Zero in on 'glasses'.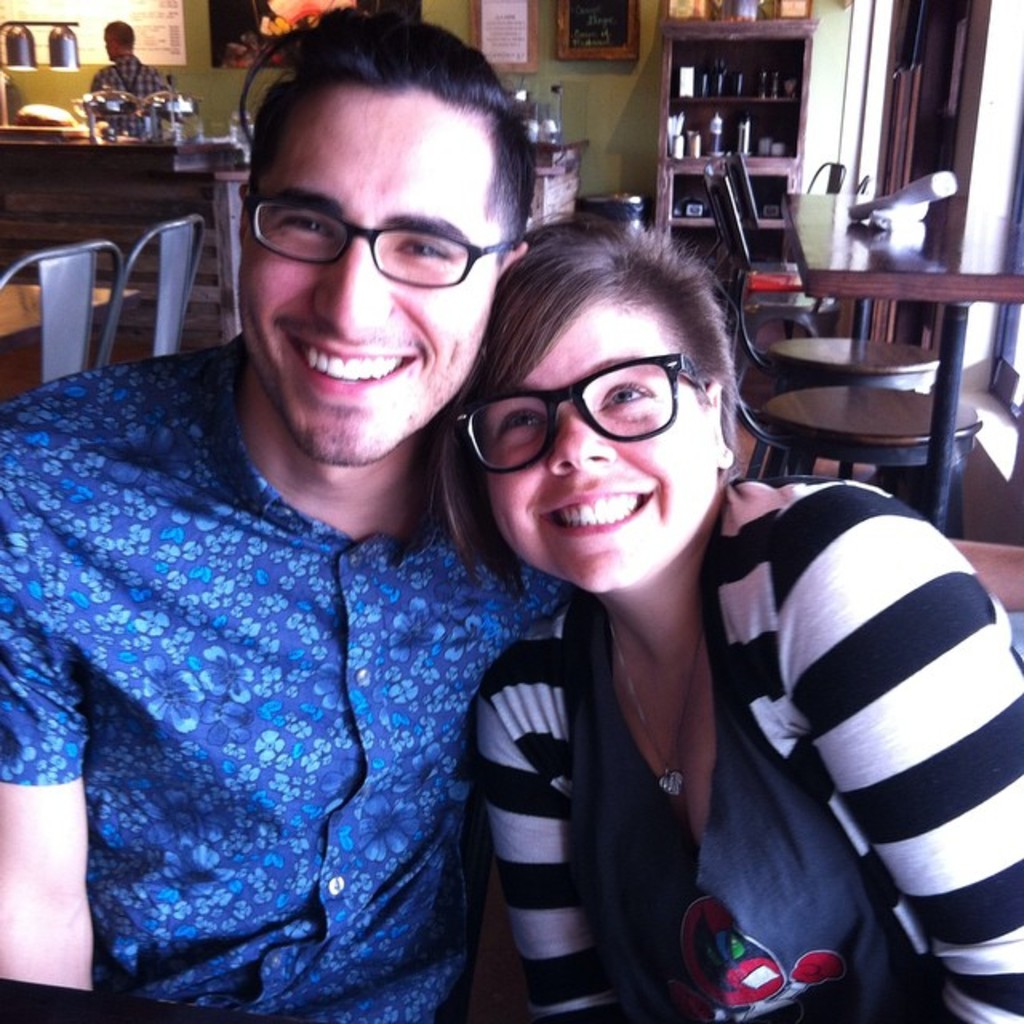
Zeroed in: crop(227, 176, 522, 299).
